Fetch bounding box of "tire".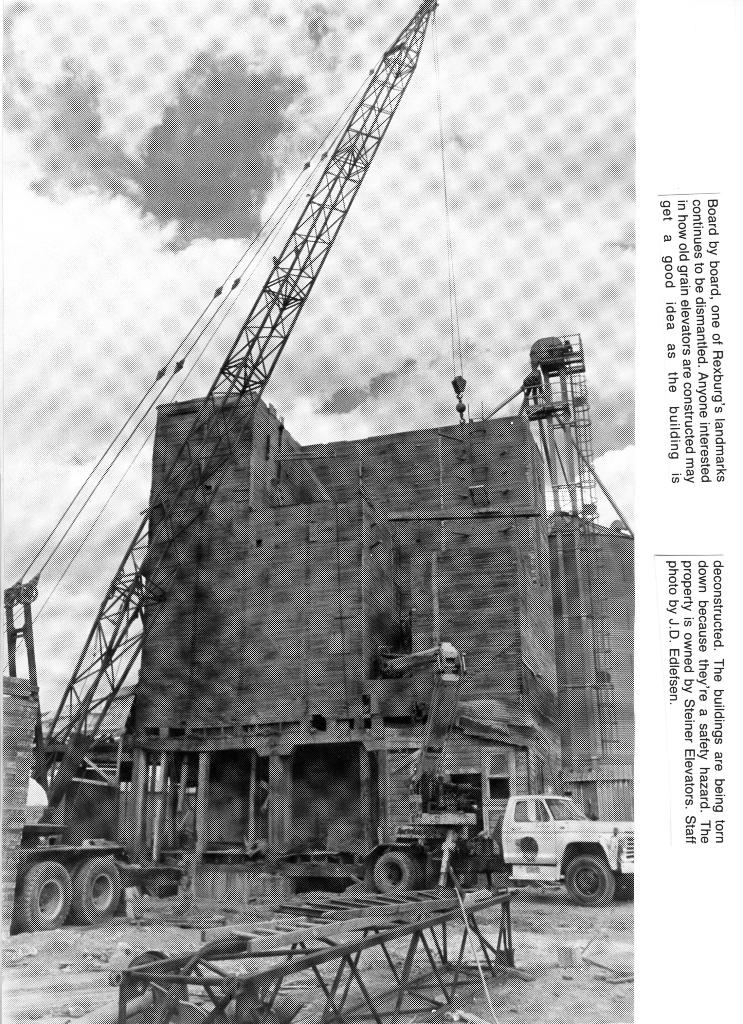
Bbox: crop(568, 858, 616, 904).
